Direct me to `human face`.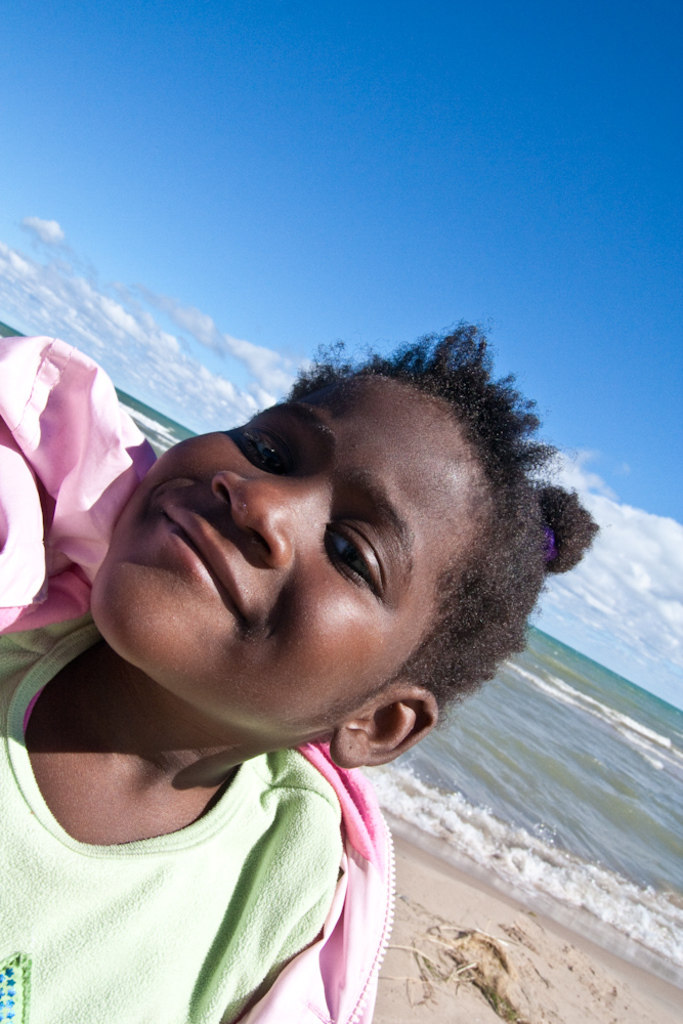
Direction: <bbox>77, 355, 500, 742</bbox>.
